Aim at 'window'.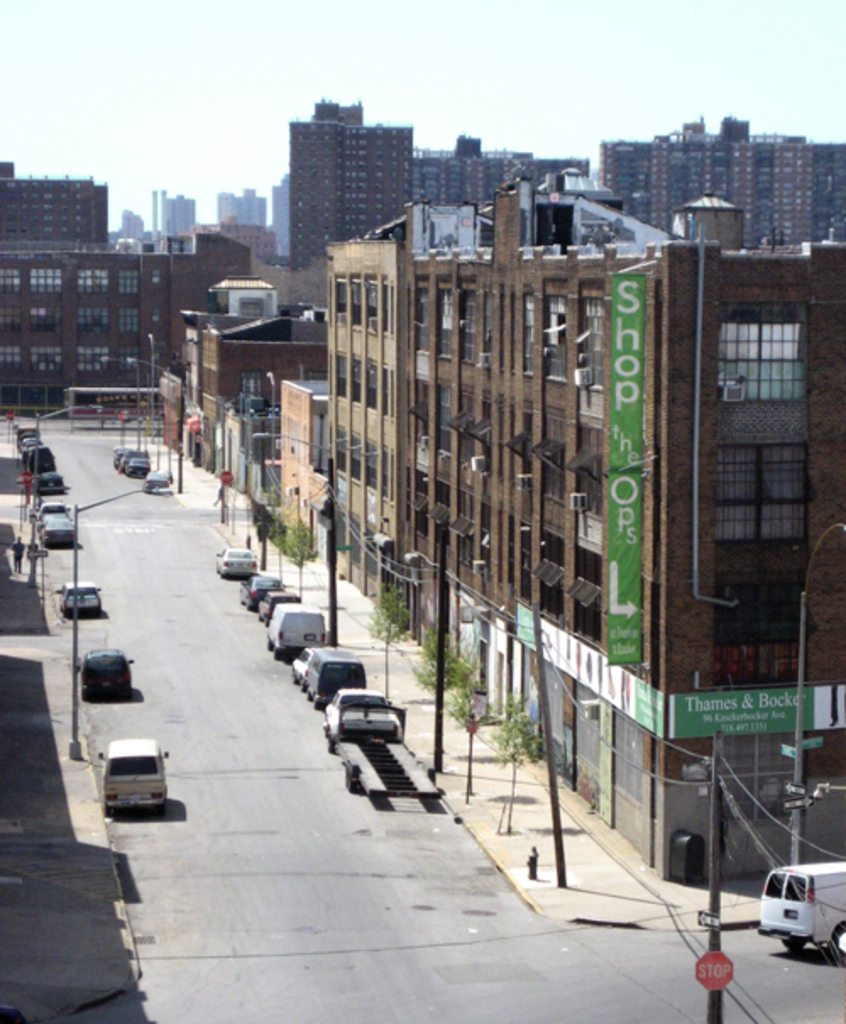
Aimed at (118, 266, 140, 298).
